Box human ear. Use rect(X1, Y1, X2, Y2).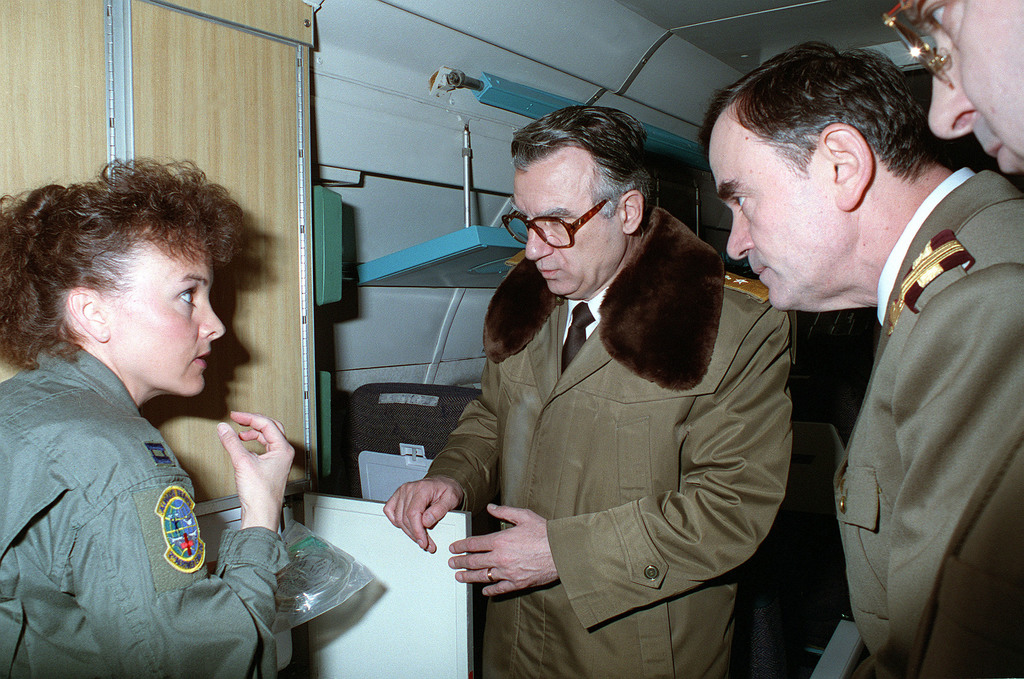
rect(820, 122, 874, 213).
